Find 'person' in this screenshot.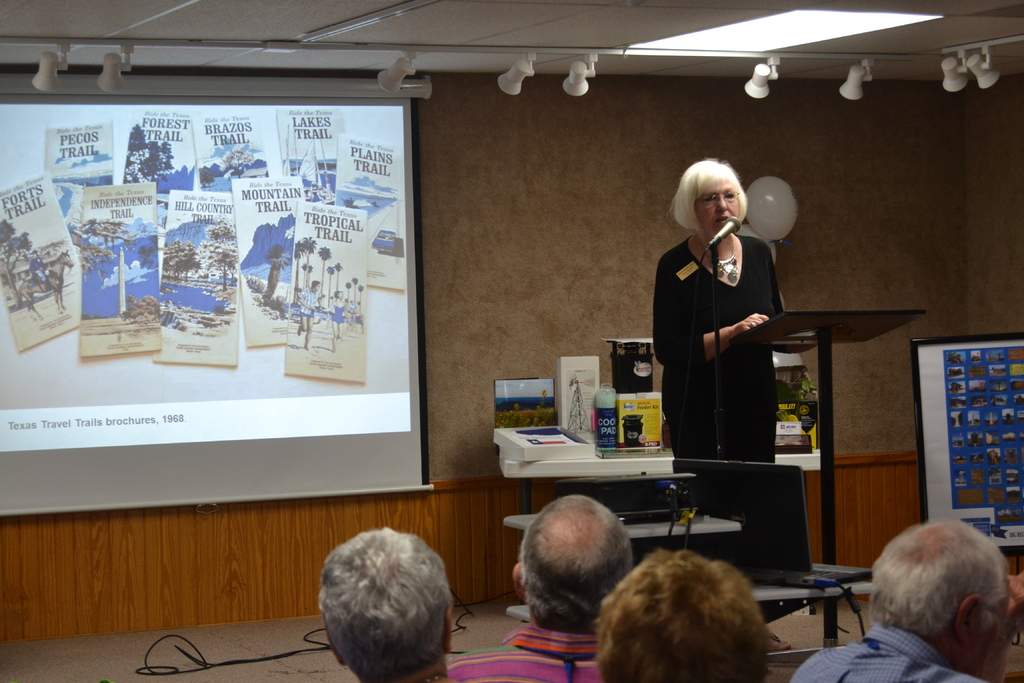
The bounding box for 'person' is l=585, t=536, r=774, b=682.
